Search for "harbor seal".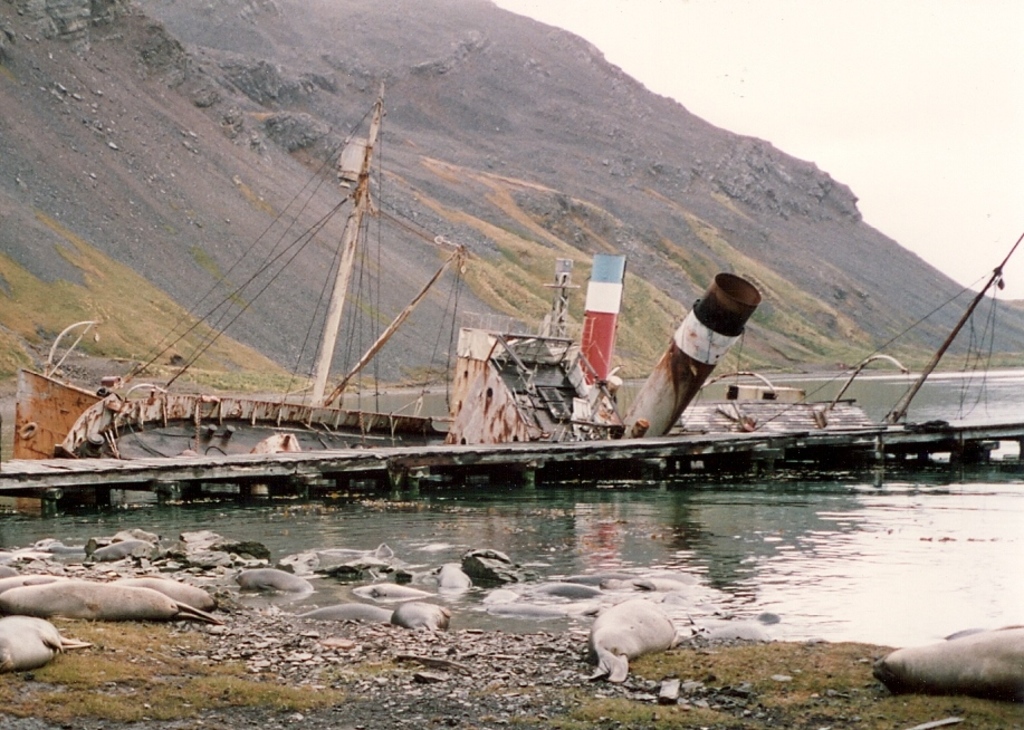
Found at l=0, t=567, r=227, b=628.
